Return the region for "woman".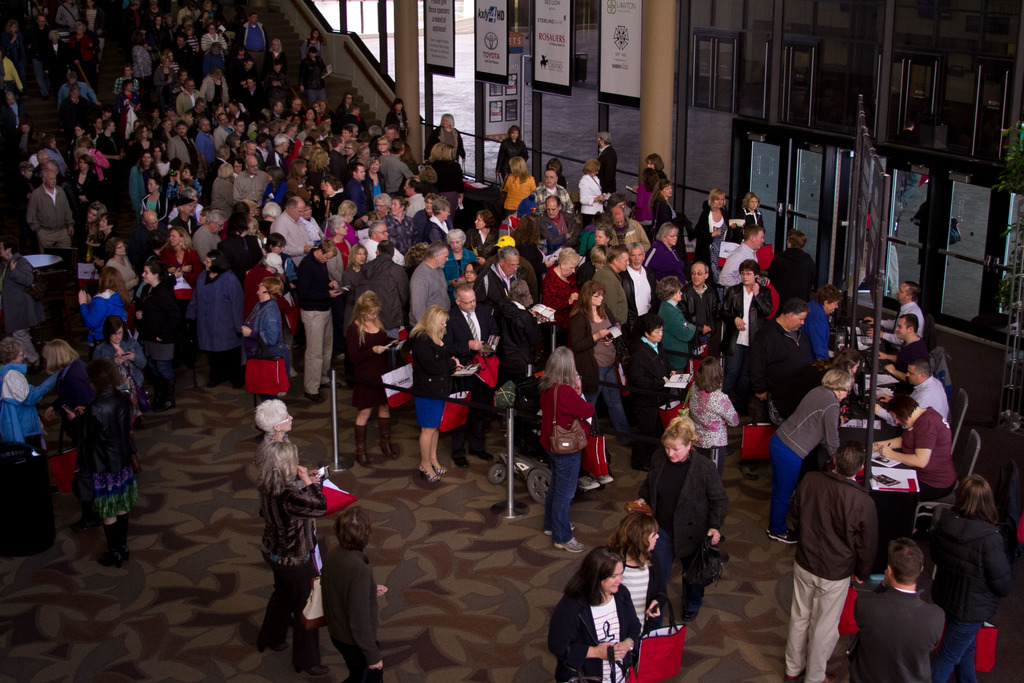
[left=625, top=320, right=678, bottom=470].
